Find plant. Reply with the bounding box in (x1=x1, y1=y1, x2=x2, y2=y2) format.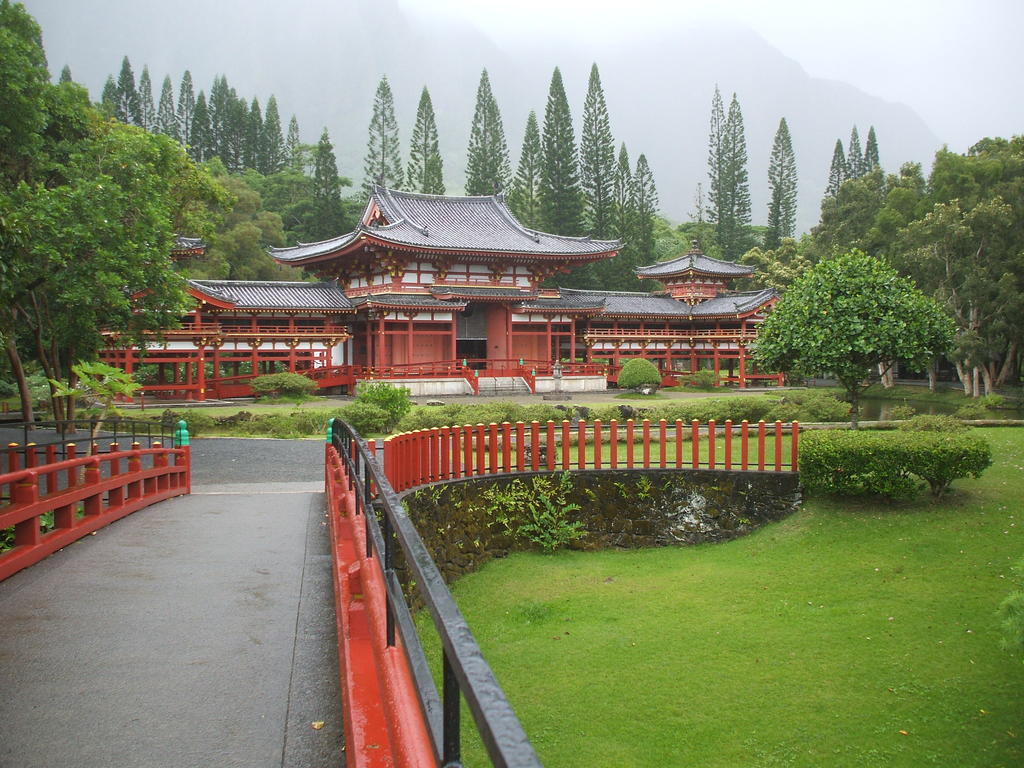
(x1=611, y1=479, x2=628, y2=500).
